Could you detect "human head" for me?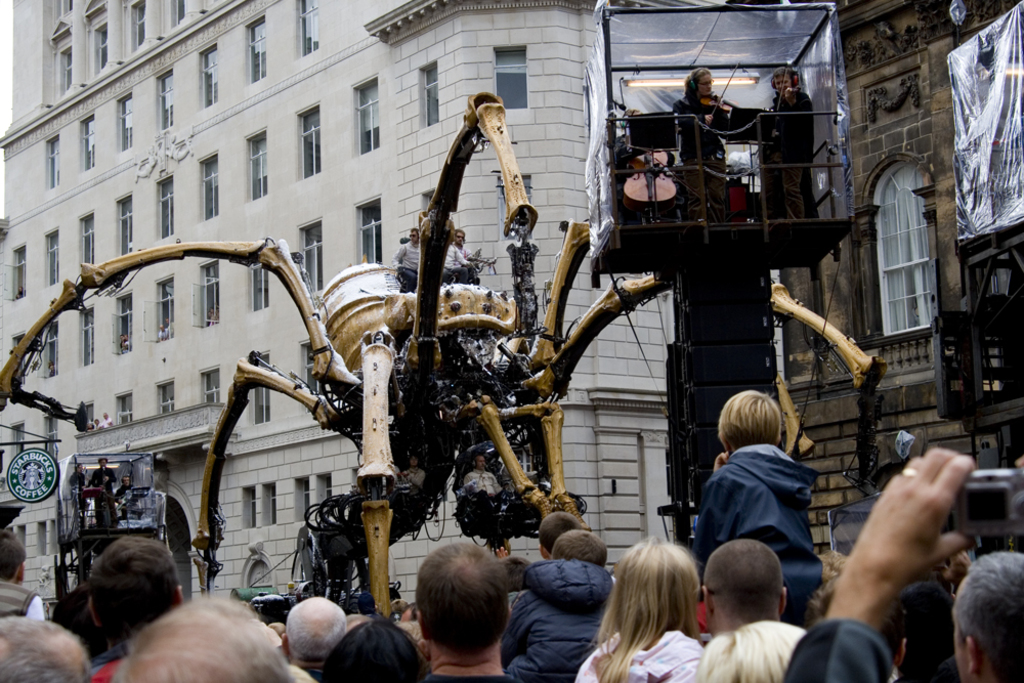
Detection result: [left=540, top=515, right=583, bottom=562].
